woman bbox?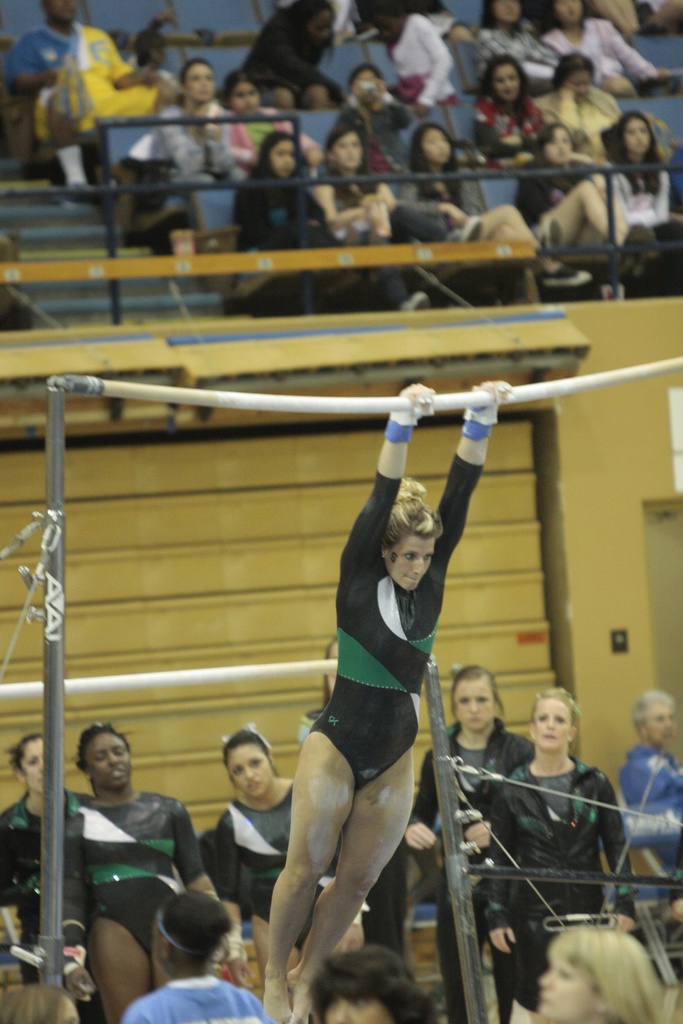
{"left": 309, "top": 944, "right": 441, "bottom": 1023}
